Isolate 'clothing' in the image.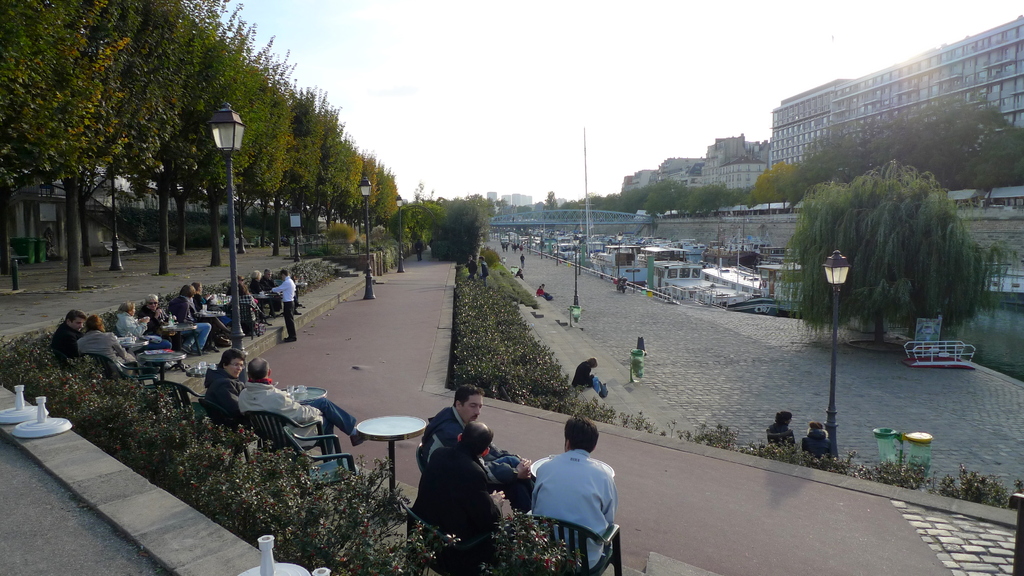
Isolated region: 239 385 357 444.
